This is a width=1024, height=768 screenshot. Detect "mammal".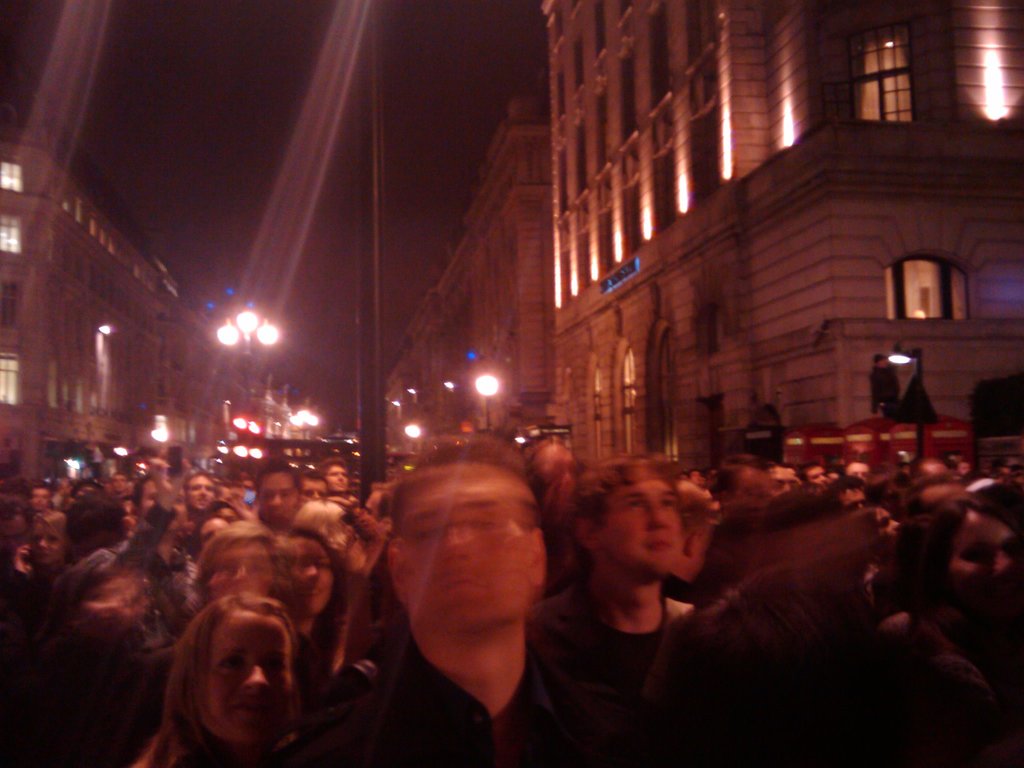
{"left": 128, "top": 586, "right": 339, "bottom": 756}.
